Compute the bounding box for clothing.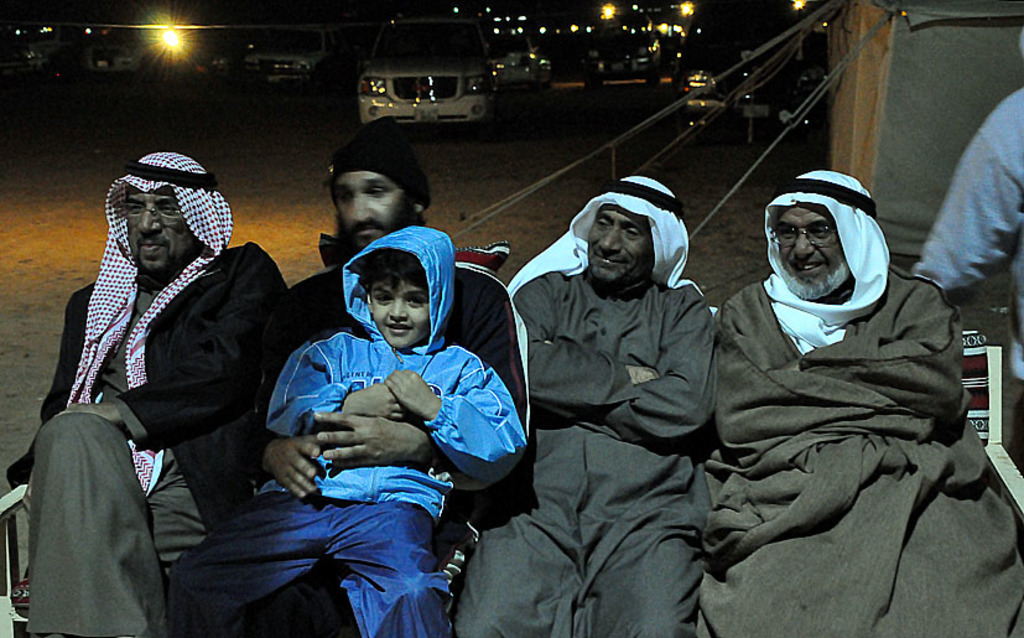
left=454, top=173, right=716, bottom=637.
